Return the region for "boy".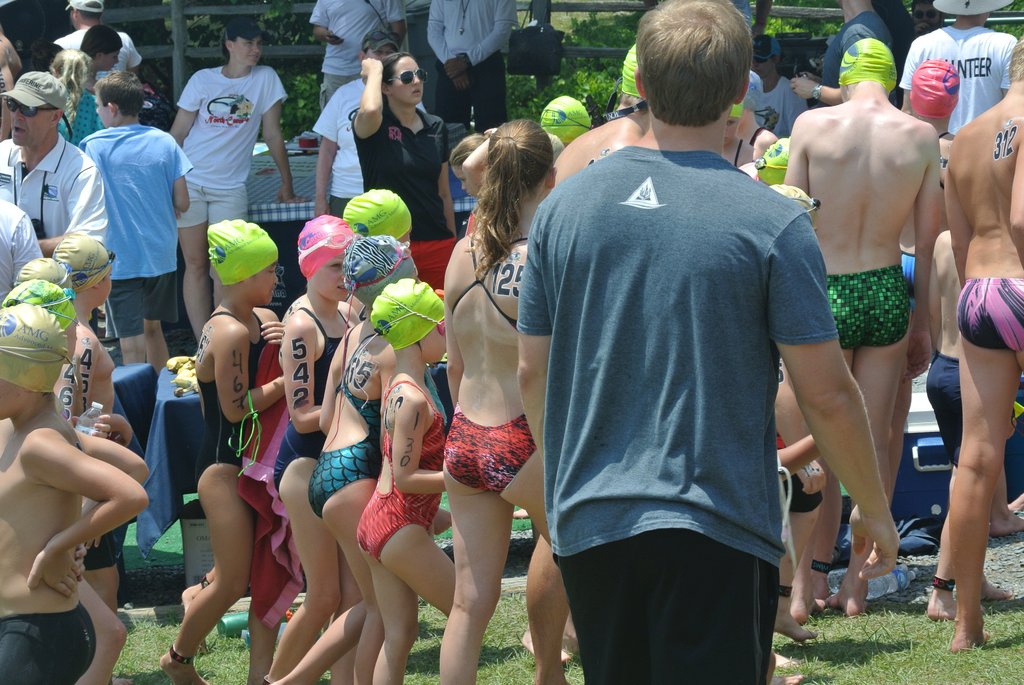
[52,233,120,610].
